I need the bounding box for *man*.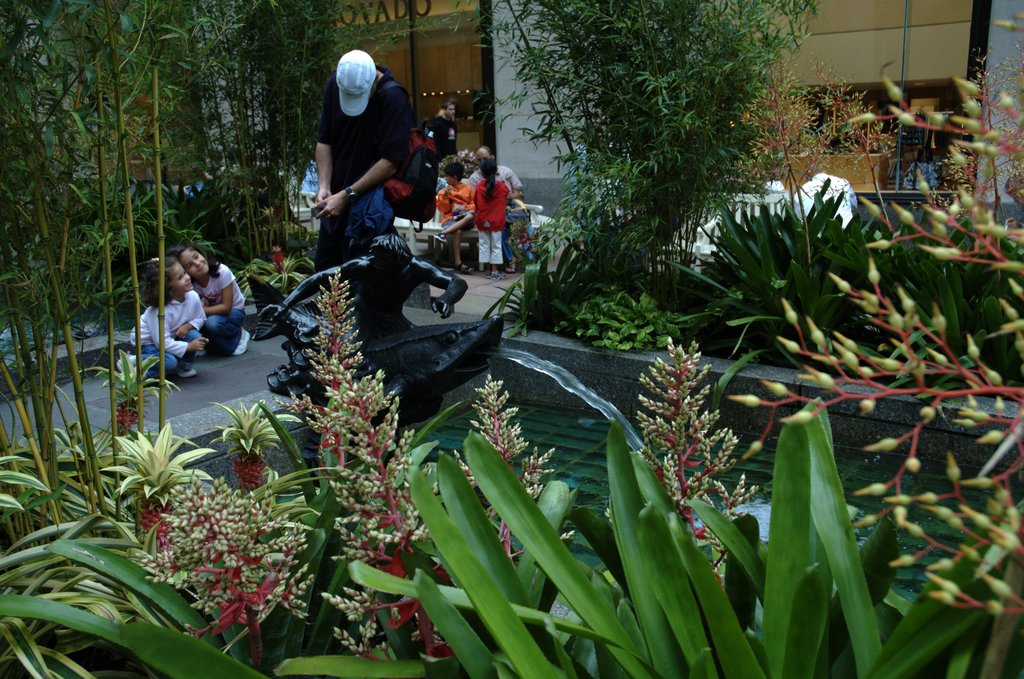
Here it is: bbox(467, 145, 524, 274).
